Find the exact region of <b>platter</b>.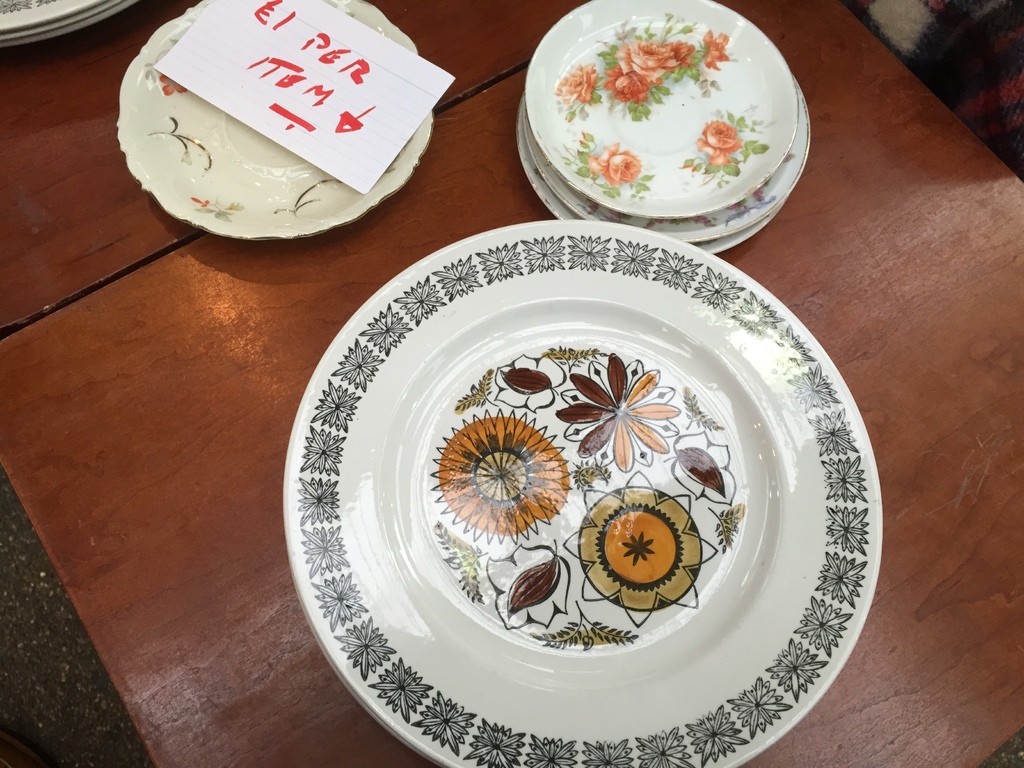
Exact region: 514/98/785/252.
